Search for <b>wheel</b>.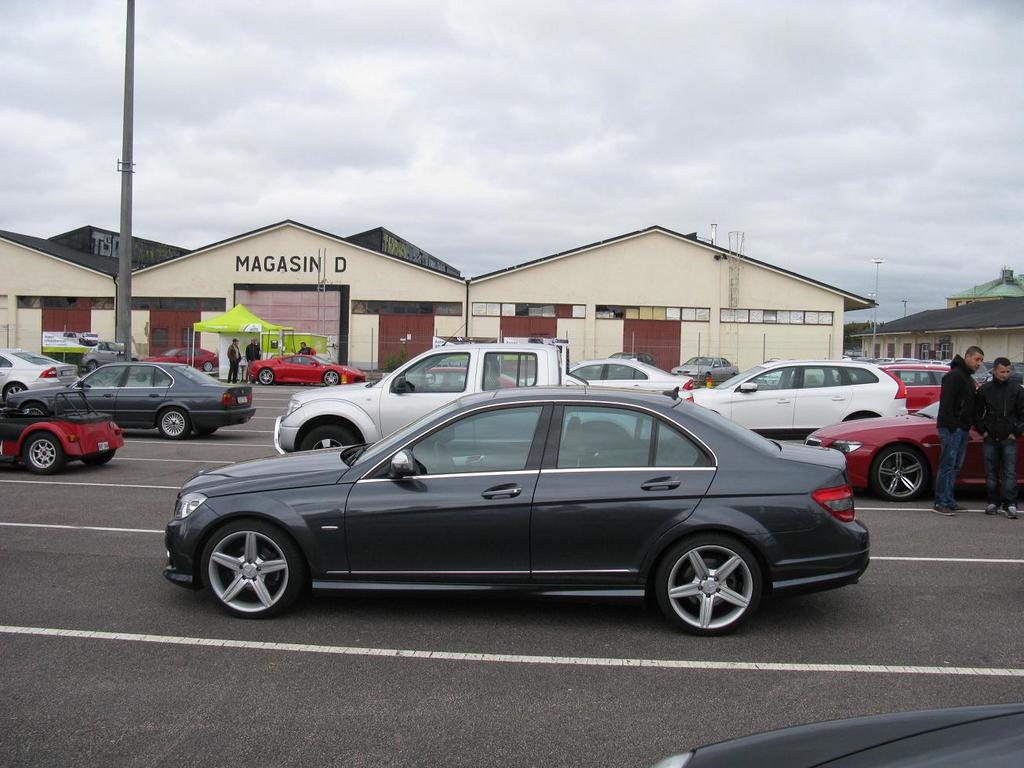
Found at 433:442:457:473.
